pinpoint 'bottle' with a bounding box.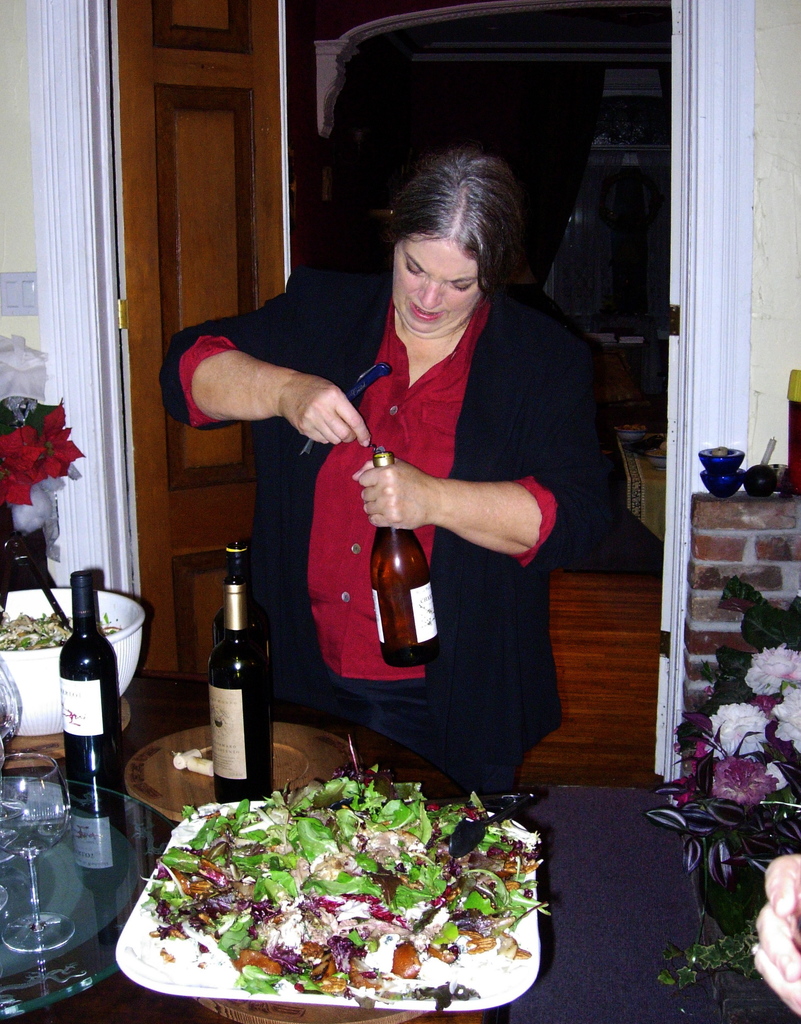
detection(207, 547, 277, 680).
